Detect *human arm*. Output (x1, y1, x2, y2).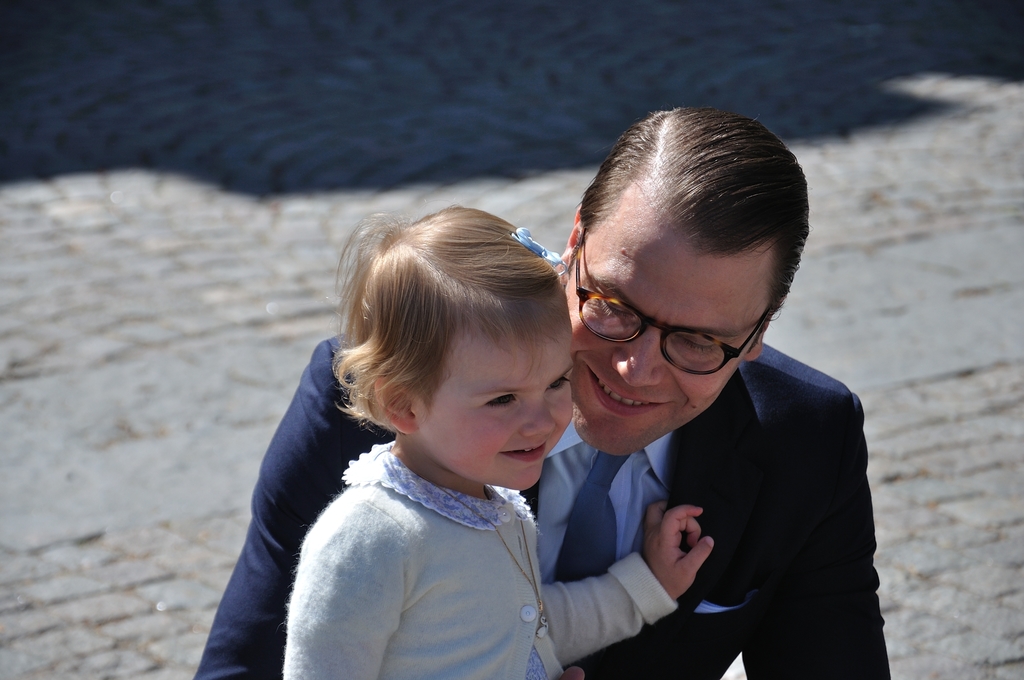
(280, 497, 399, 679).
